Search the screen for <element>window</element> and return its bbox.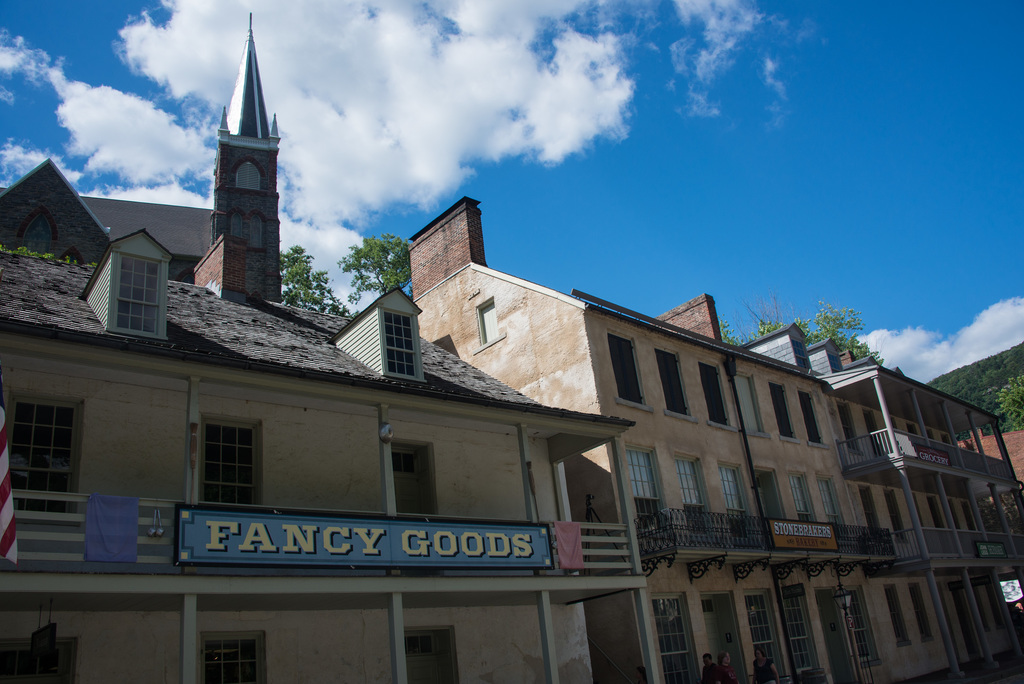
Found: (843, 585, 884, 671).
